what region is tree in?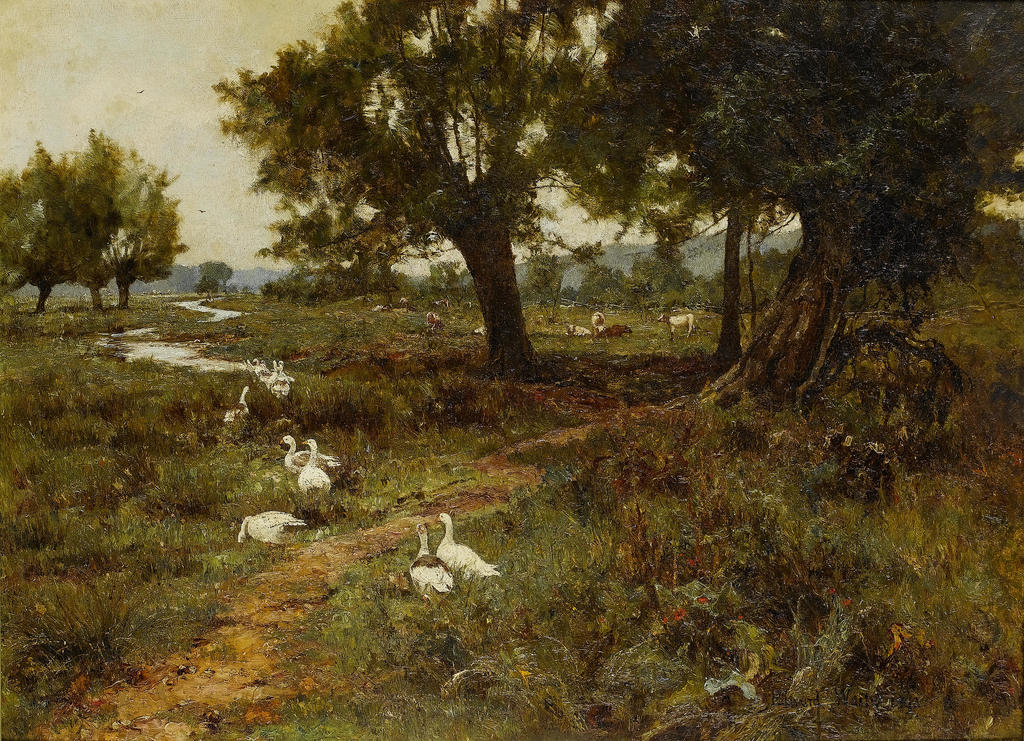
locate(0, 147, 72, 305).
